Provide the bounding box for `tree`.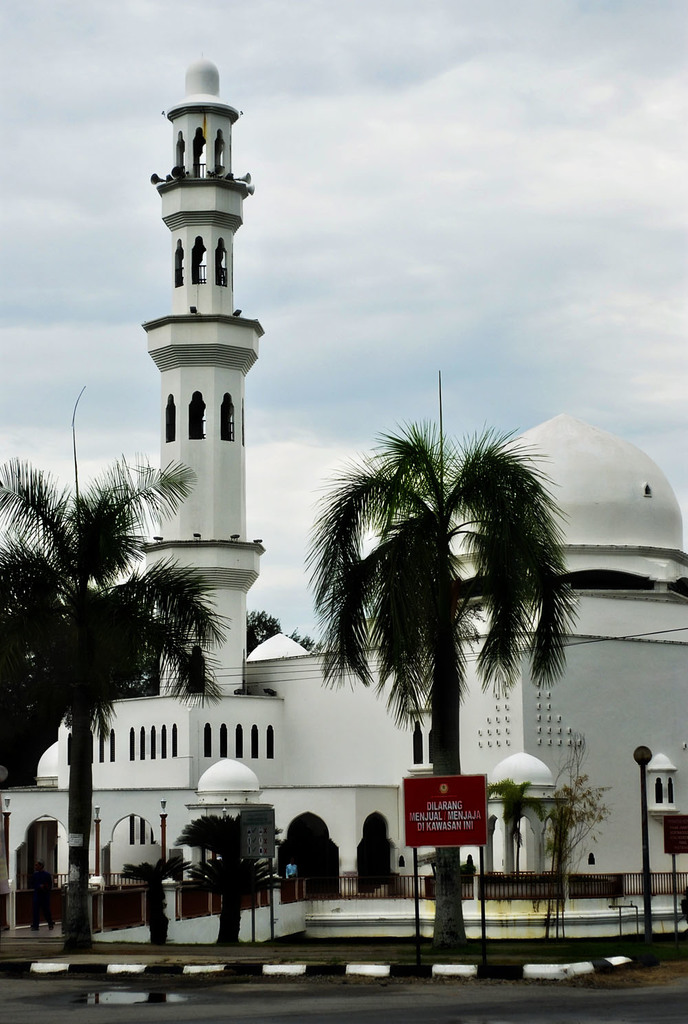
BBox(303, 413, 583, 944).
